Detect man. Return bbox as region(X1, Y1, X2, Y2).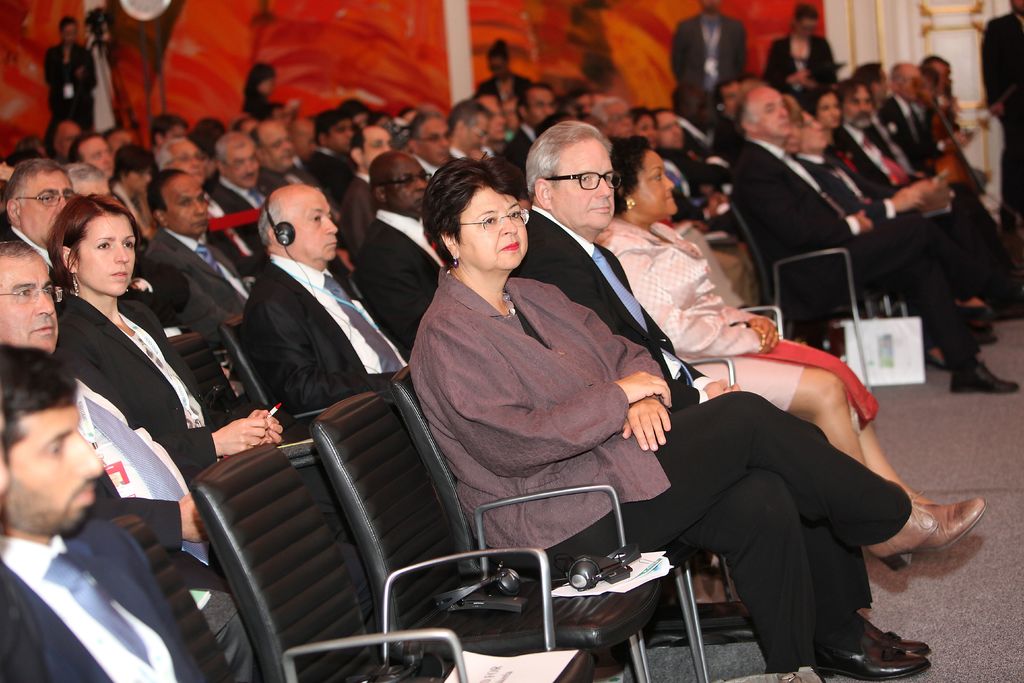
region(518, 81, 557, 198).
